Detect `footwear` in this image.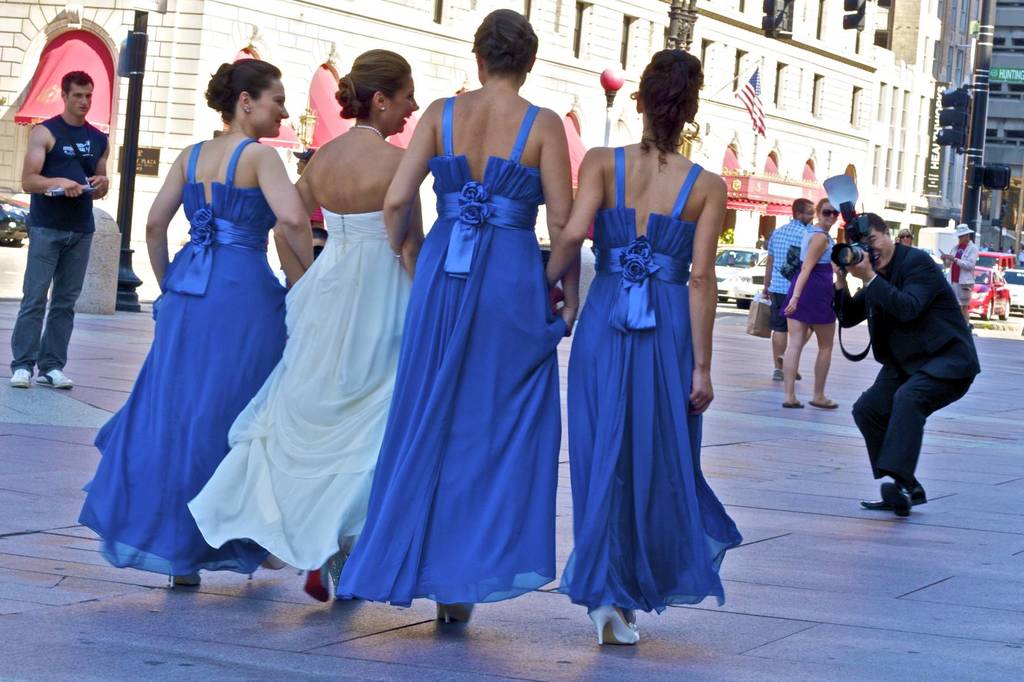
Detection: left=436, top=605, right=470, bottom=631.
